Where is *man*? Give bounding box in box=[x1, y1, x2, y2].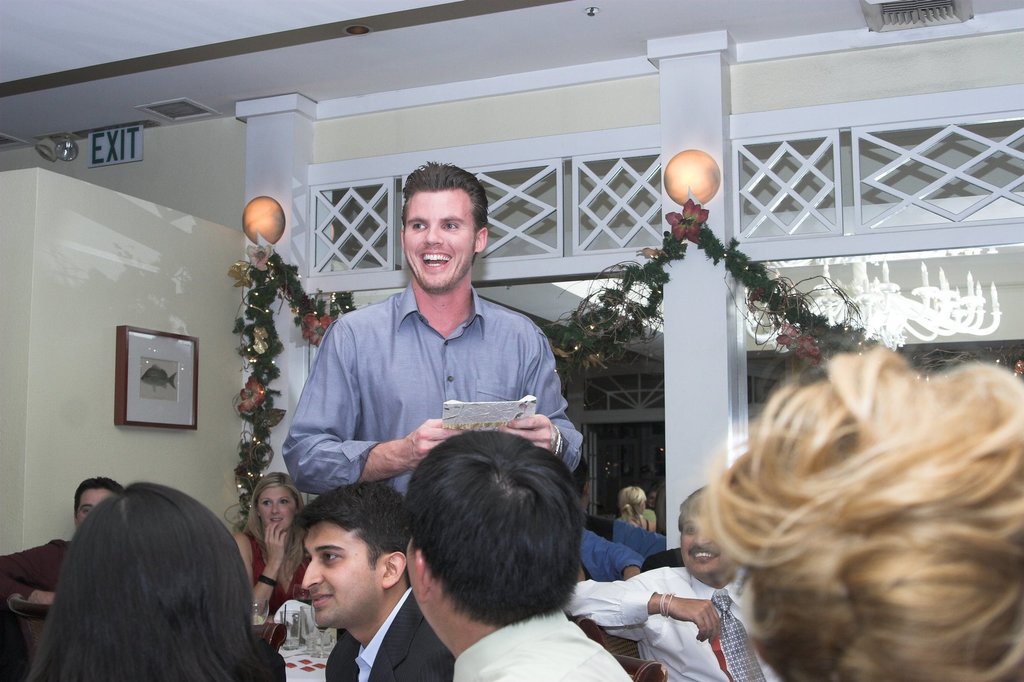
box=[292, 477, 454, 681].
